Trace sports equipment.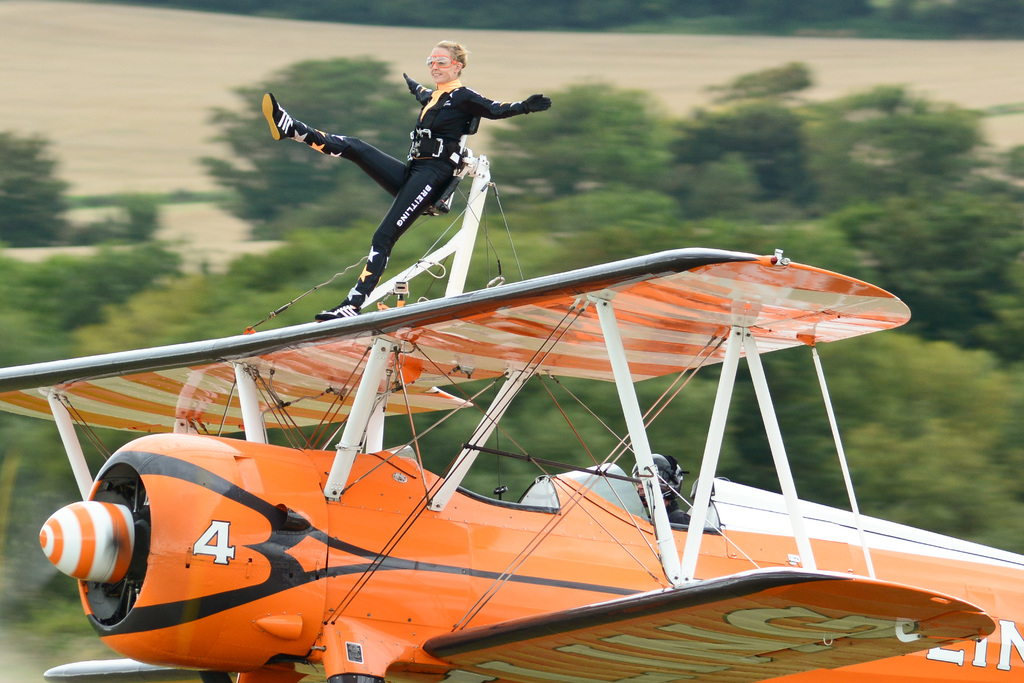
Traced to box(403, 71, 419, 95).
